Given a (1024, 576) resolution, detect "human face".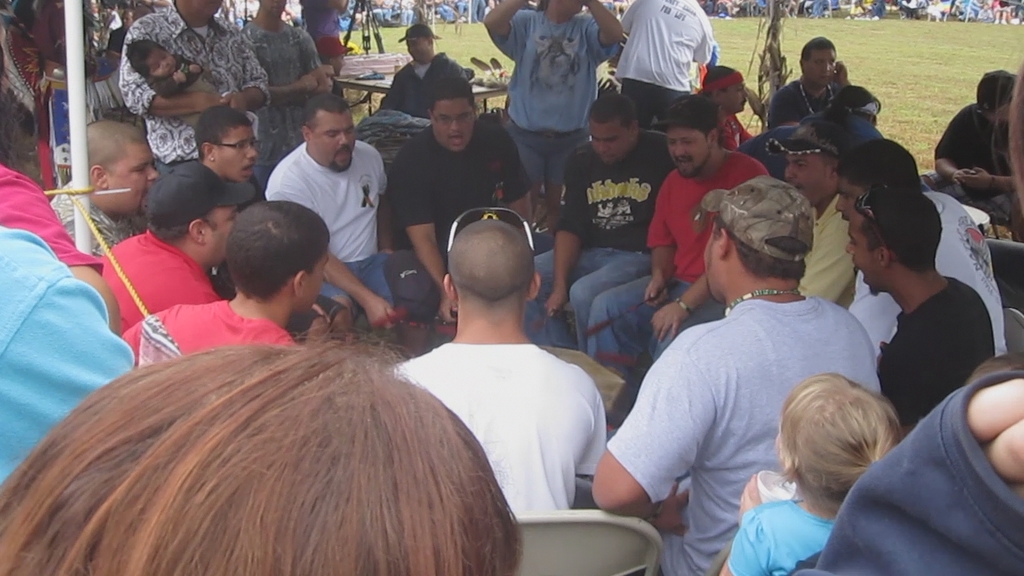
151/51/180/76.
